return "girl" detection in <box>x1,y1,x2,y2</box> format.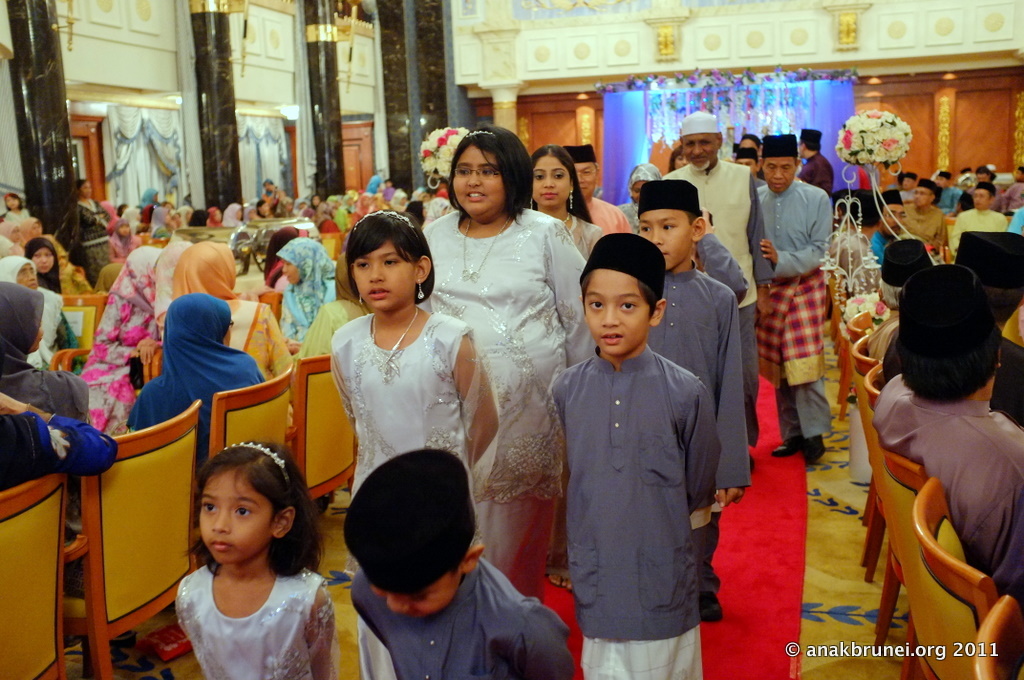
<box>175,444,335,679</box>.
